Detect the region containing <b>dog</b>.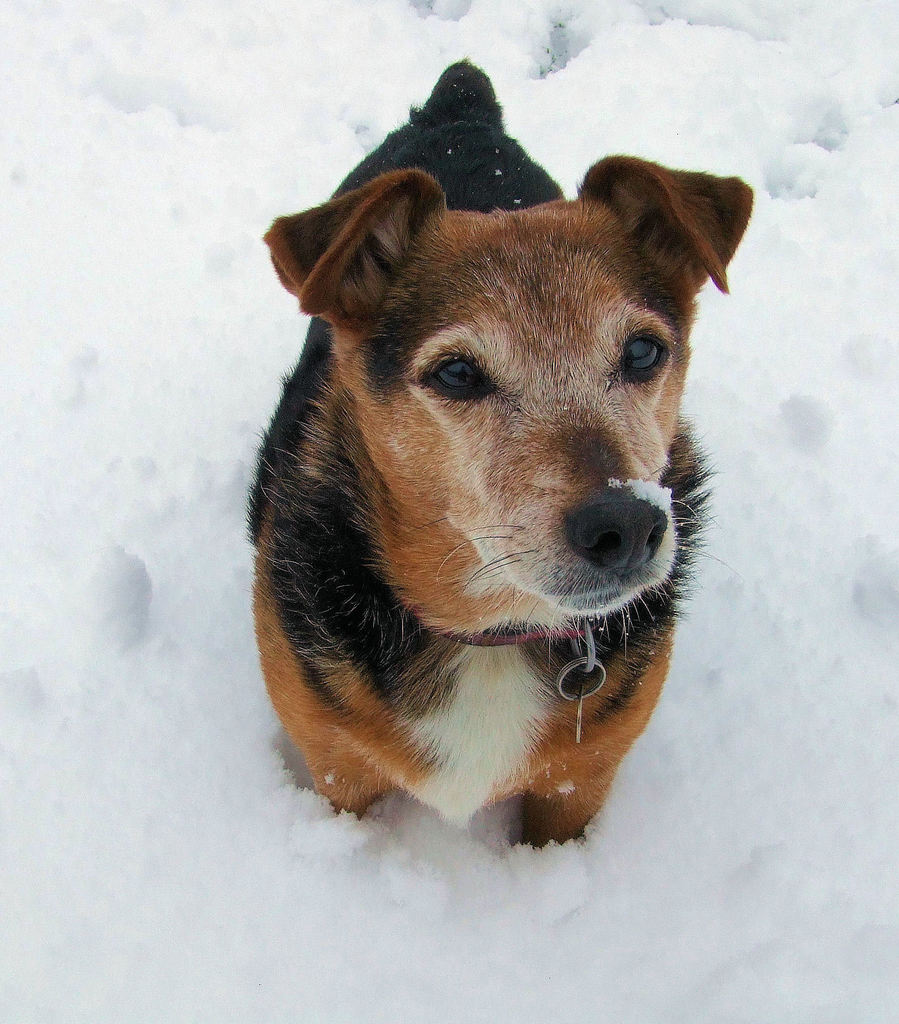
[left=242, top=56, right=762, bottom=833].
